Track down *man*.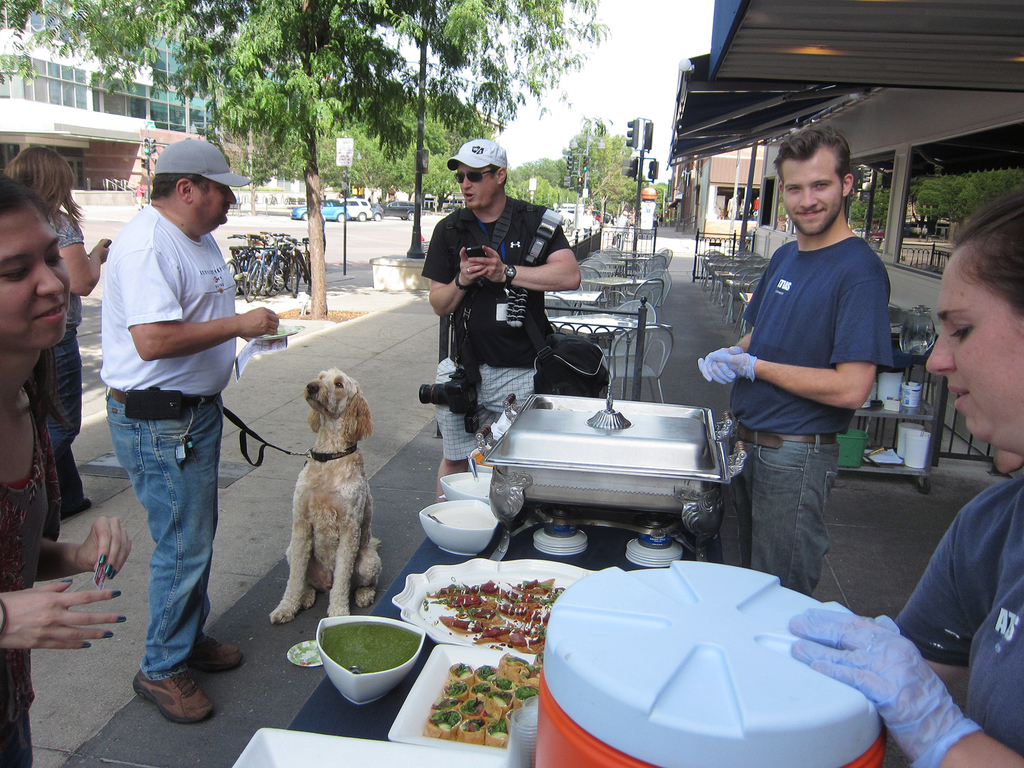
Tracked to locate(99, 137, 279, 726).
